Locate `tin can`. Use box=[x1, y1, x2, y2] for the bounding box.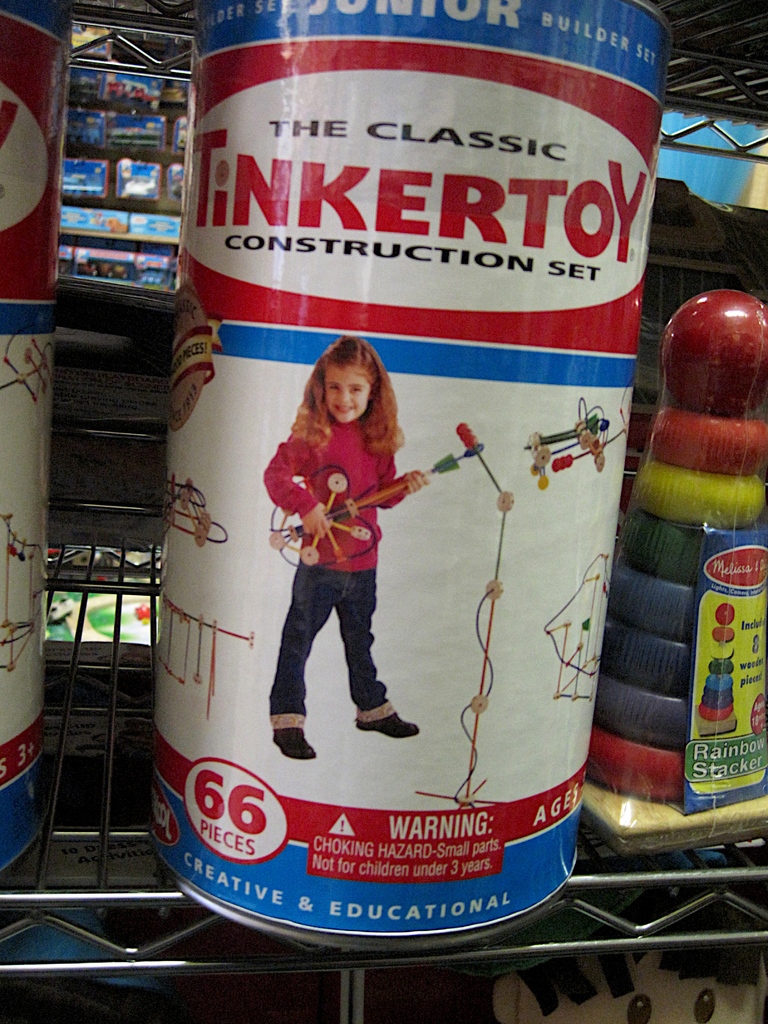
box=[161, 0, 671, 948].
